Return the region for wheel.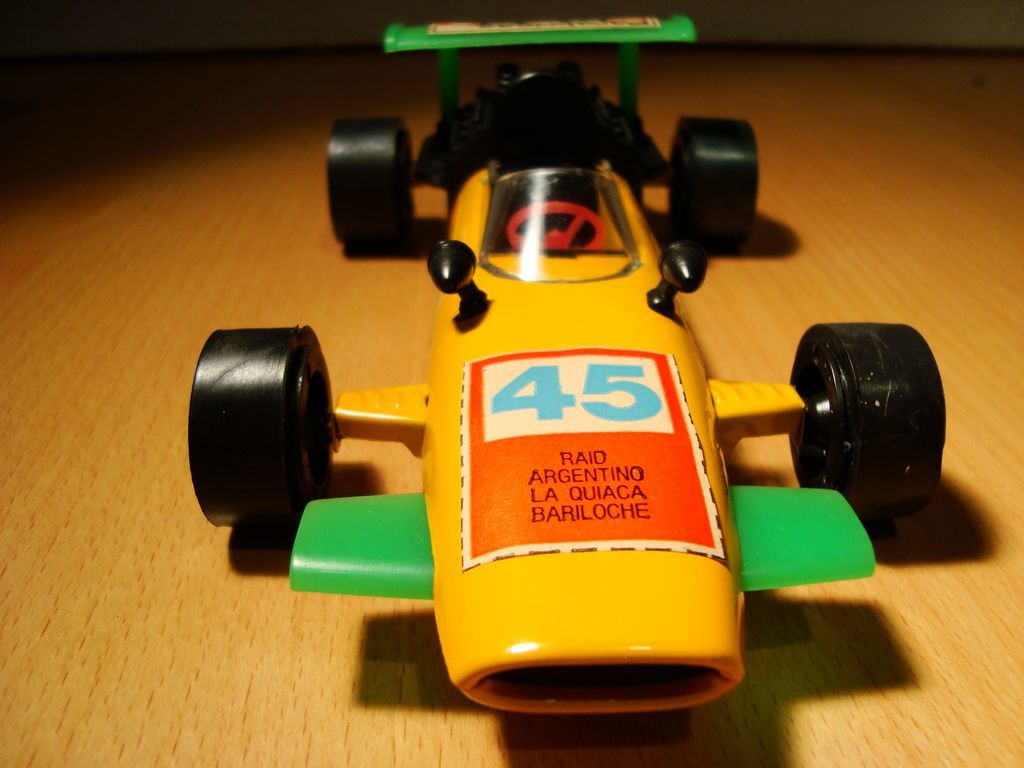
(785,323,946,517).
